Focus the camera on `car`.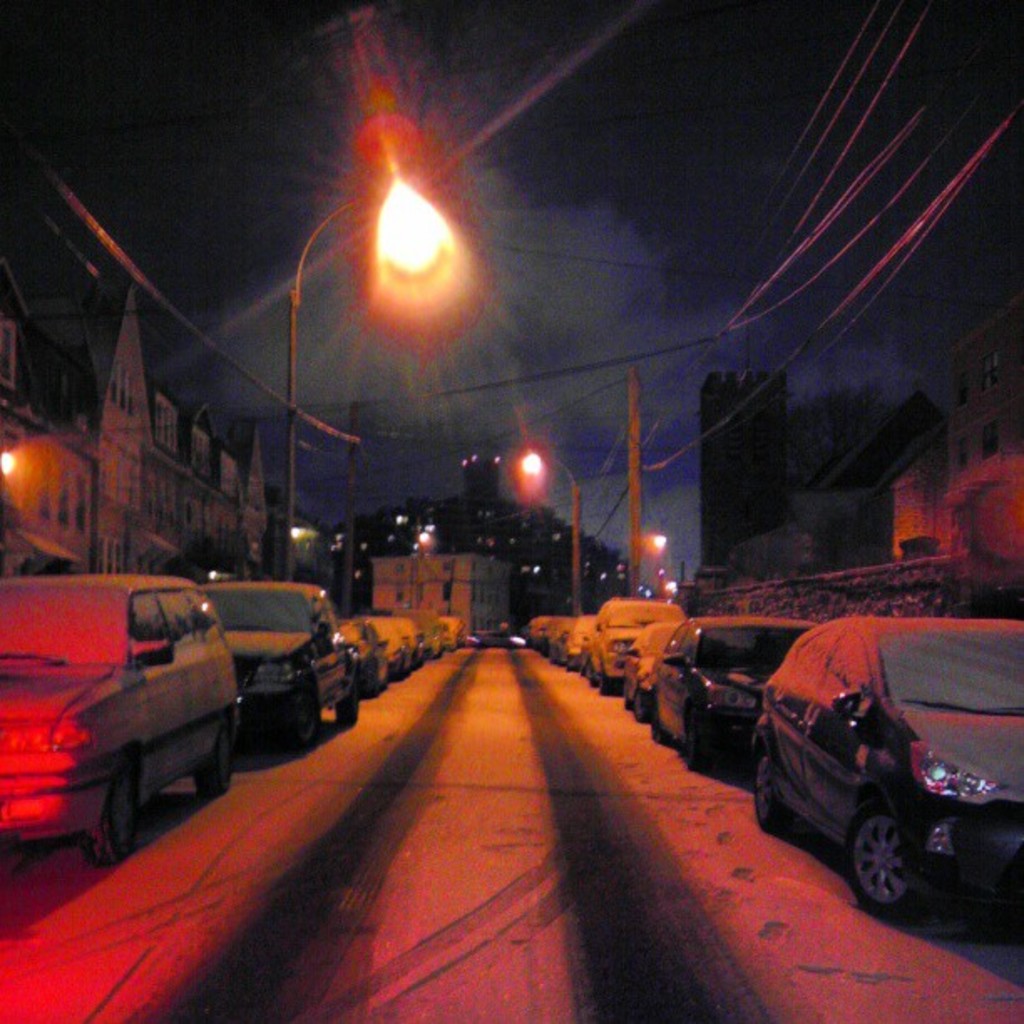
Focus region: (649, 614, 818, 768).
